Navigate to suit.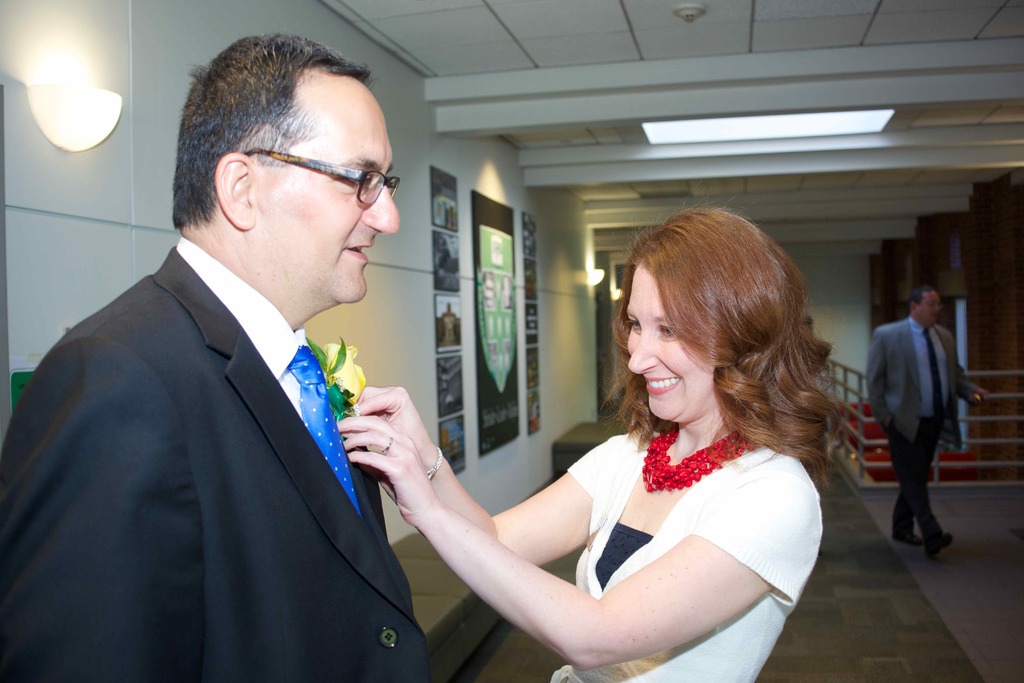
Navigation target: box(0, 154, 434, 682).
